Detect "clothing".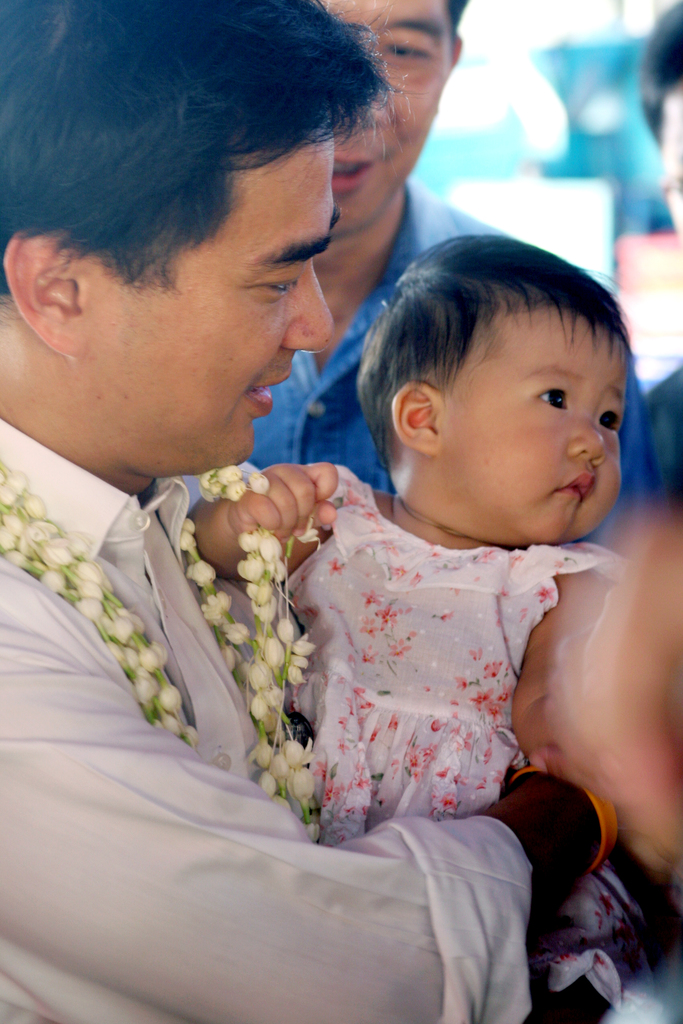
Detected at [252,180,652,542].
